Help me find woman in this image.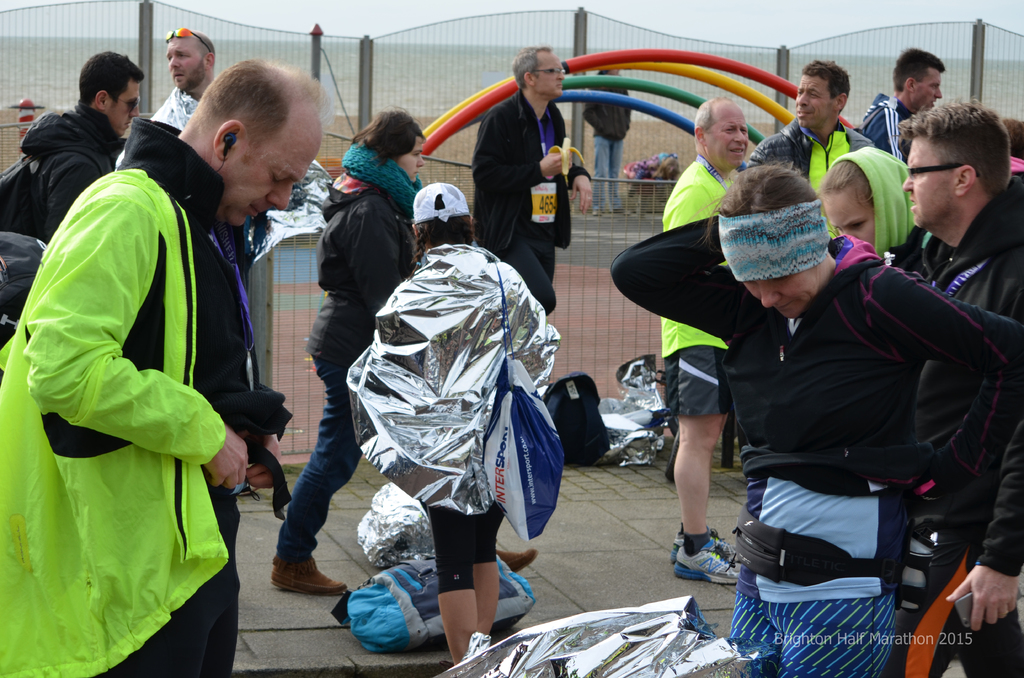
Found it: box(261, 88, 415, 567).
